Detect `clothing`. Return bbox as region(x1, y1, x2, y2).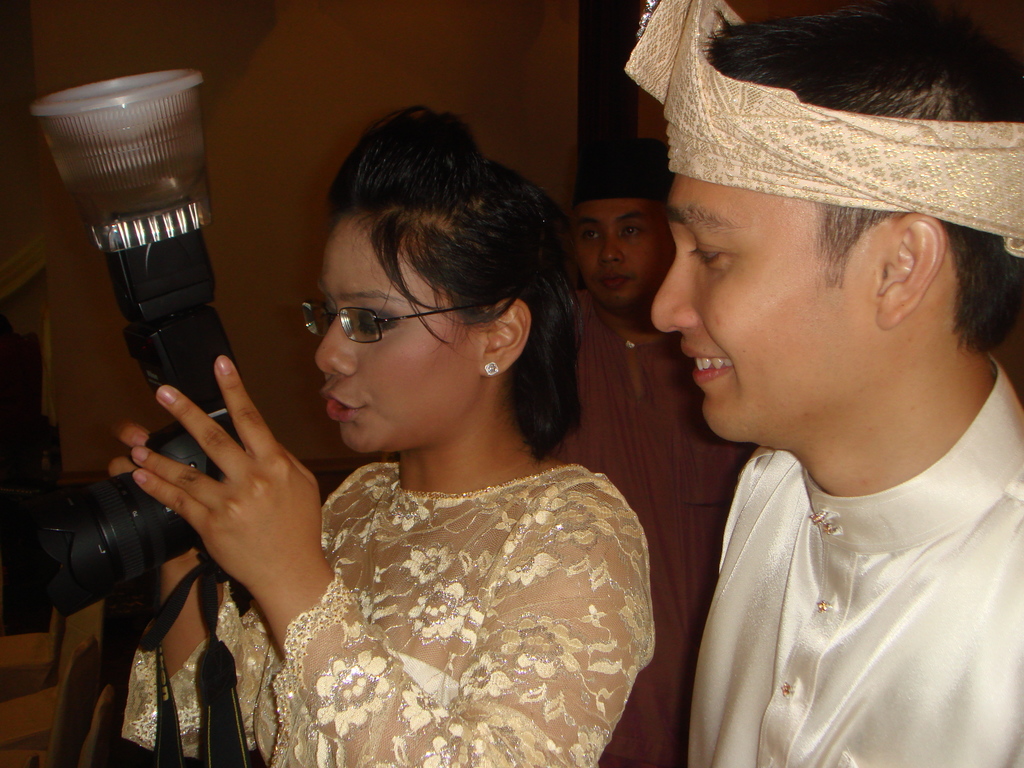
region(609, 0, 1023, 261).
